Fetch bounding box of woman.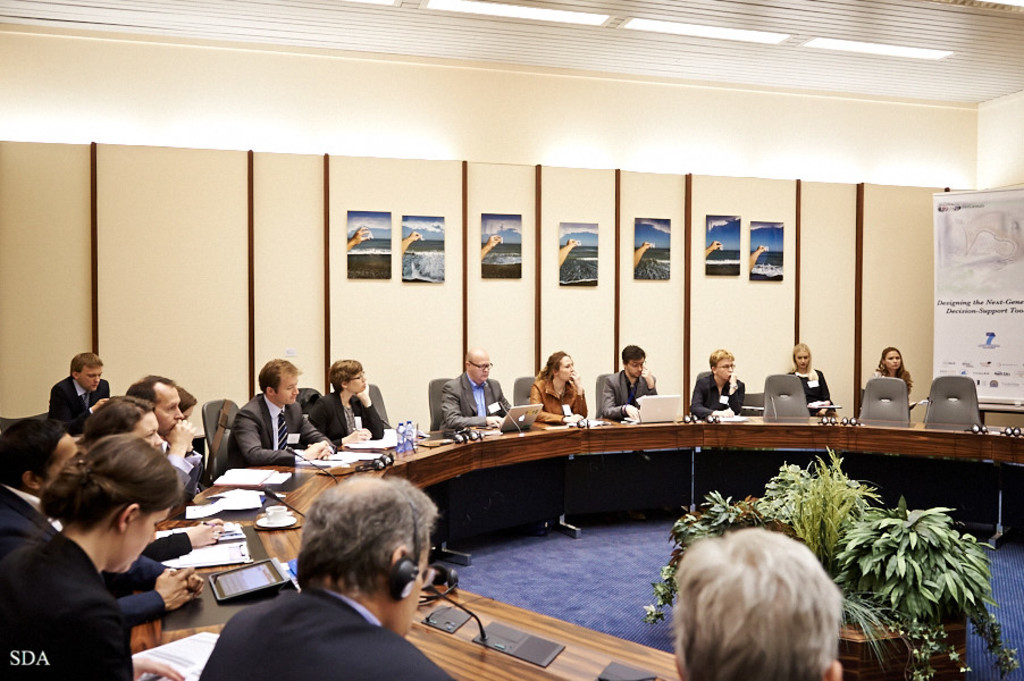
Bbox: (0,429,139,680).
